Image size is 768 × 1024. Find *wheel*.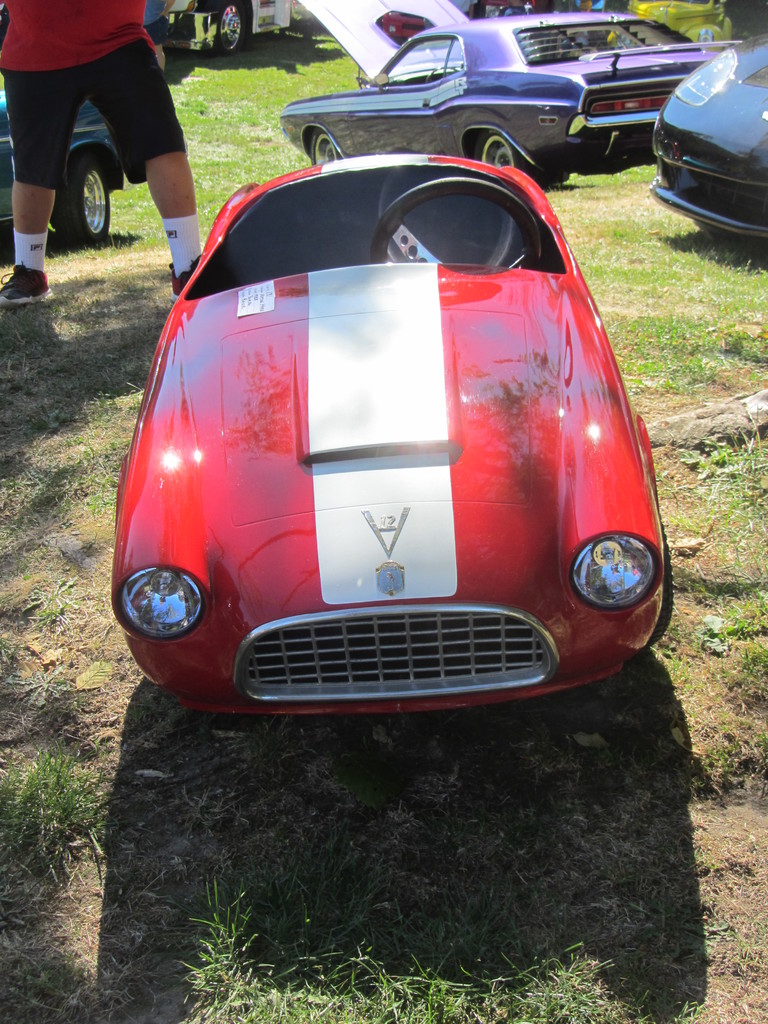
[310, 126, 339, 163].
